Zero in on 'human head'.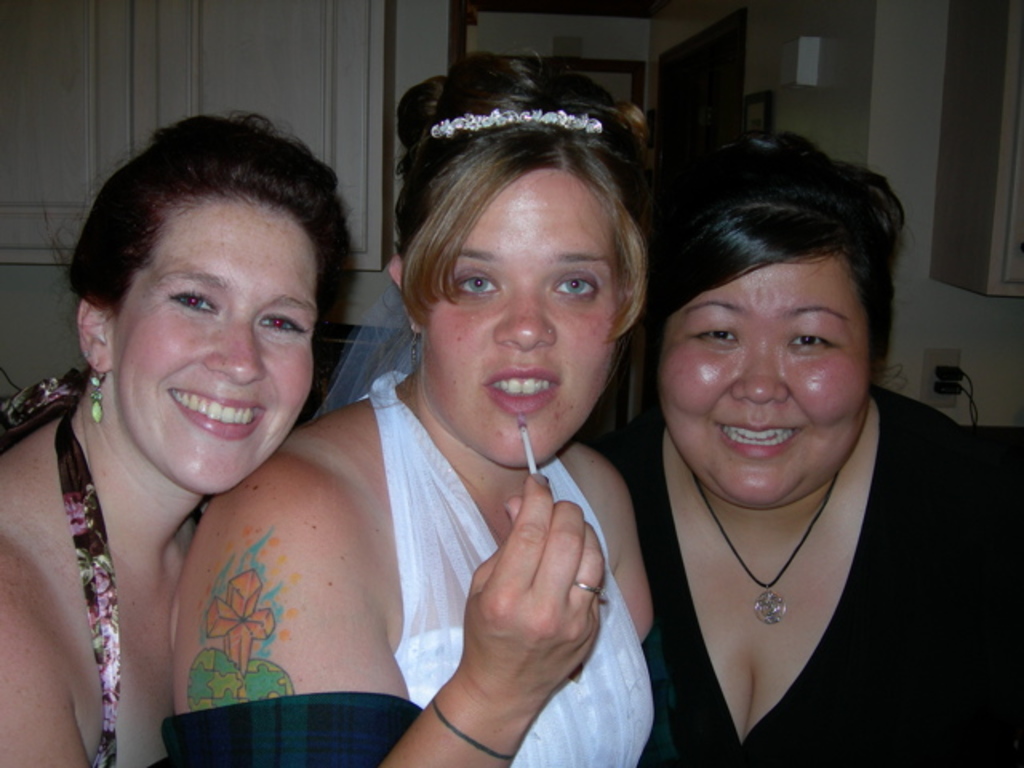
Zeroed in: (x1=85, y1=123, x2=330, y2=432).
